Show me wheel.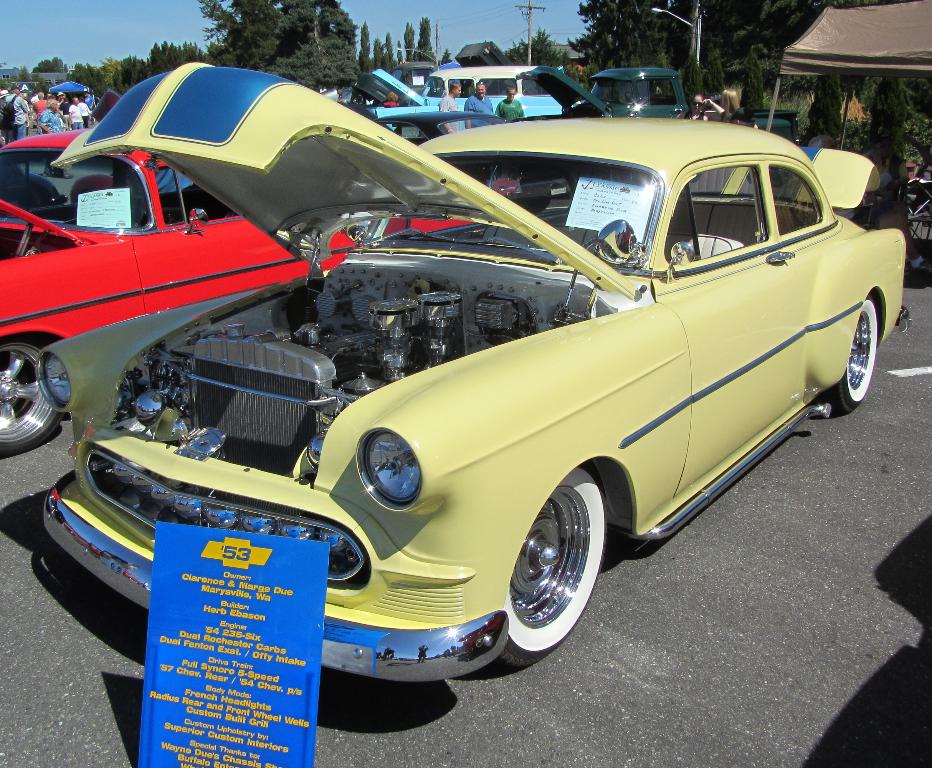
wheel is here: 495:478:612:663.
